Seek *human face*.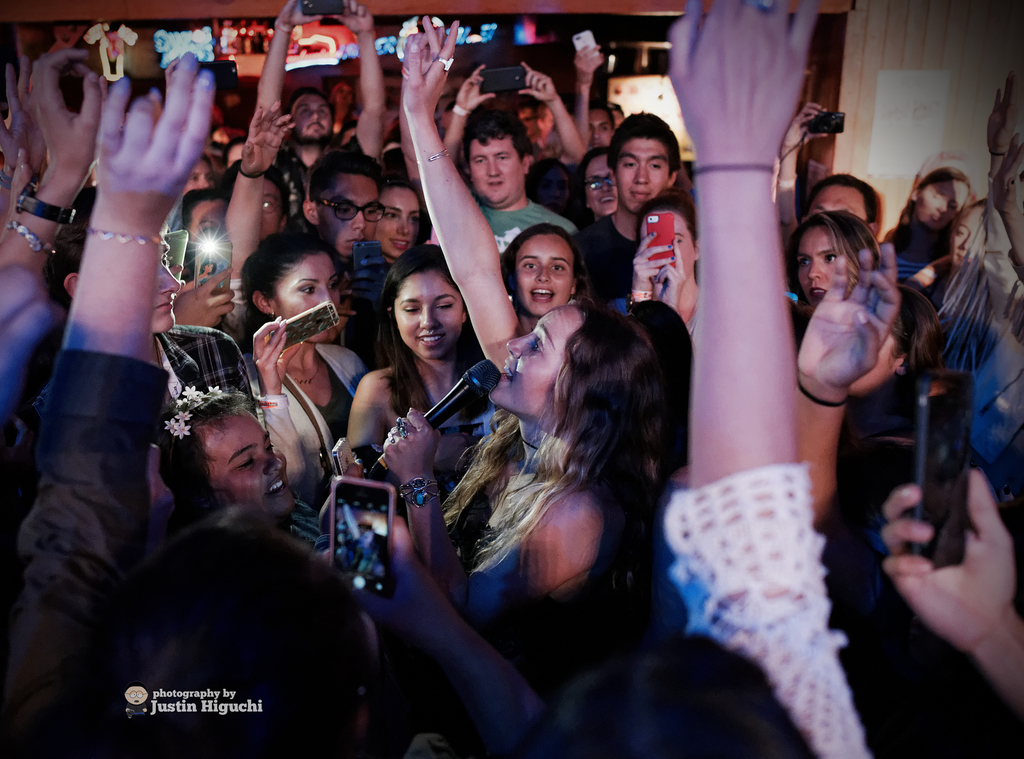
bbox(192, 407, 302, 520).
